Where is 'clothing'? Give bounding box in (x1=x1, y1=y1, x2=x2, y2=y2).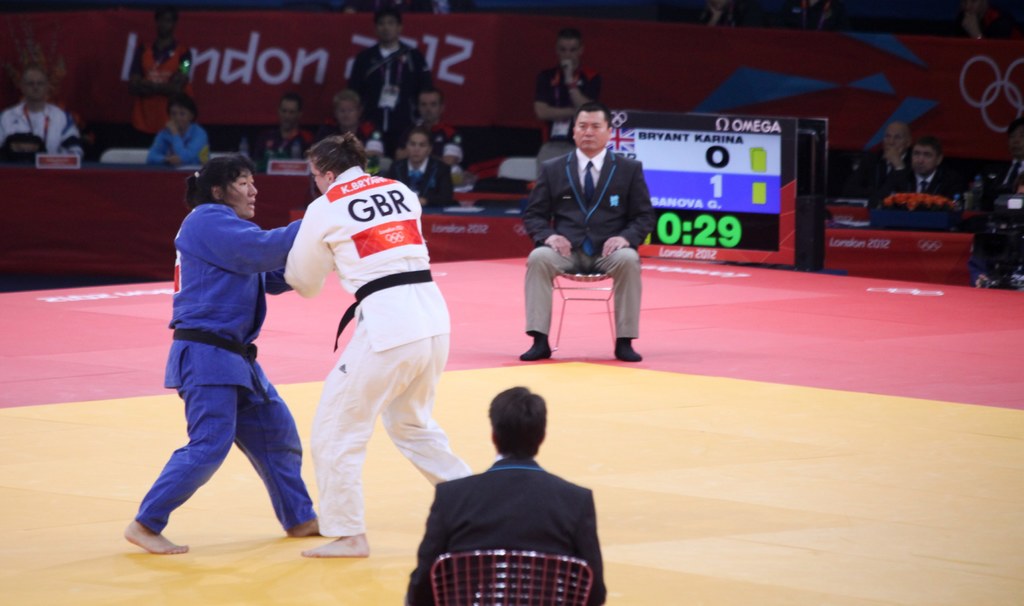
(x1=132, y1=207, x2=328, y2=532).
